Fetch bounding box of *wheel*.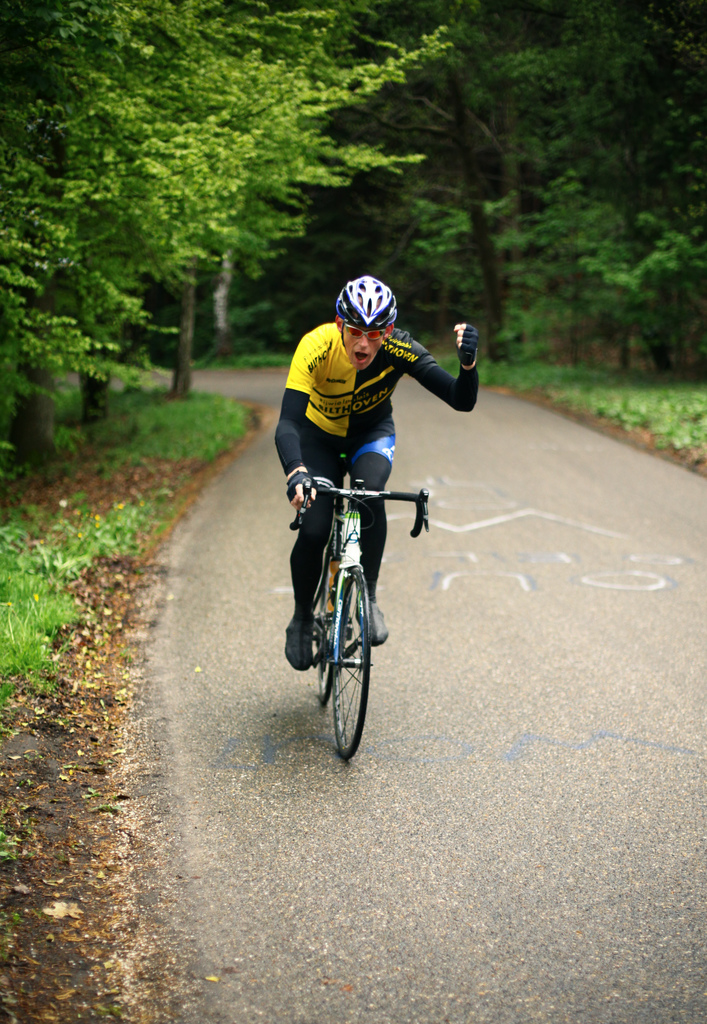
Bbox: [left=318, top=545, right=335, bottom=704].
